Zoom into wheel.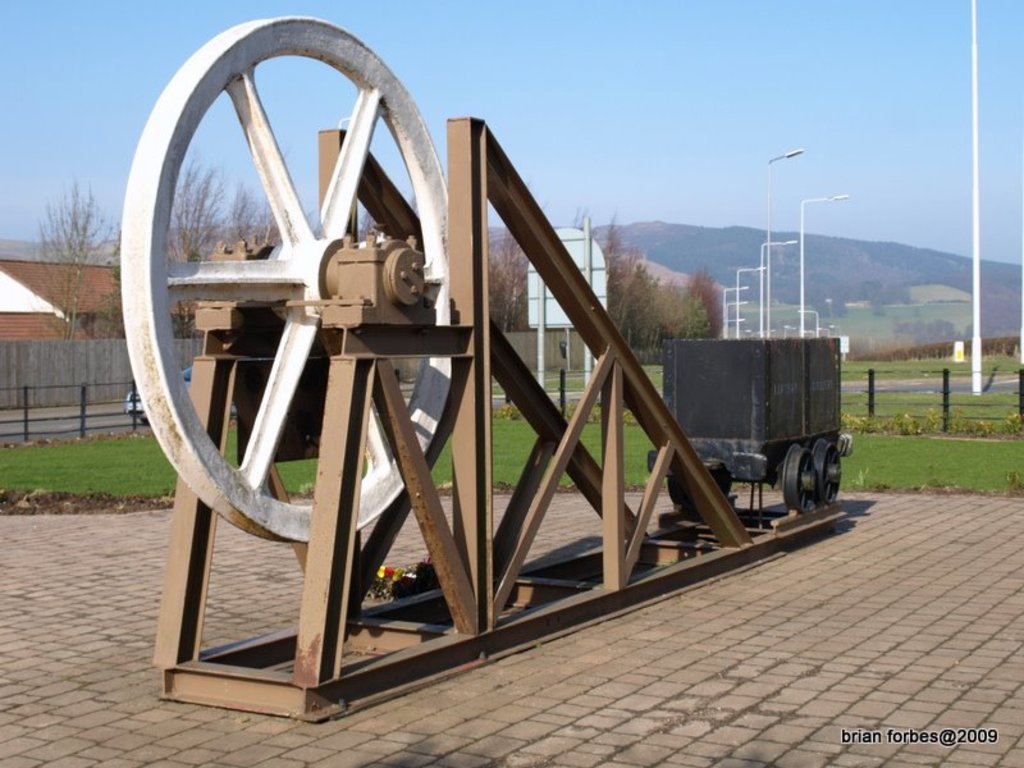
Zoom target: (781,442,808,512).
